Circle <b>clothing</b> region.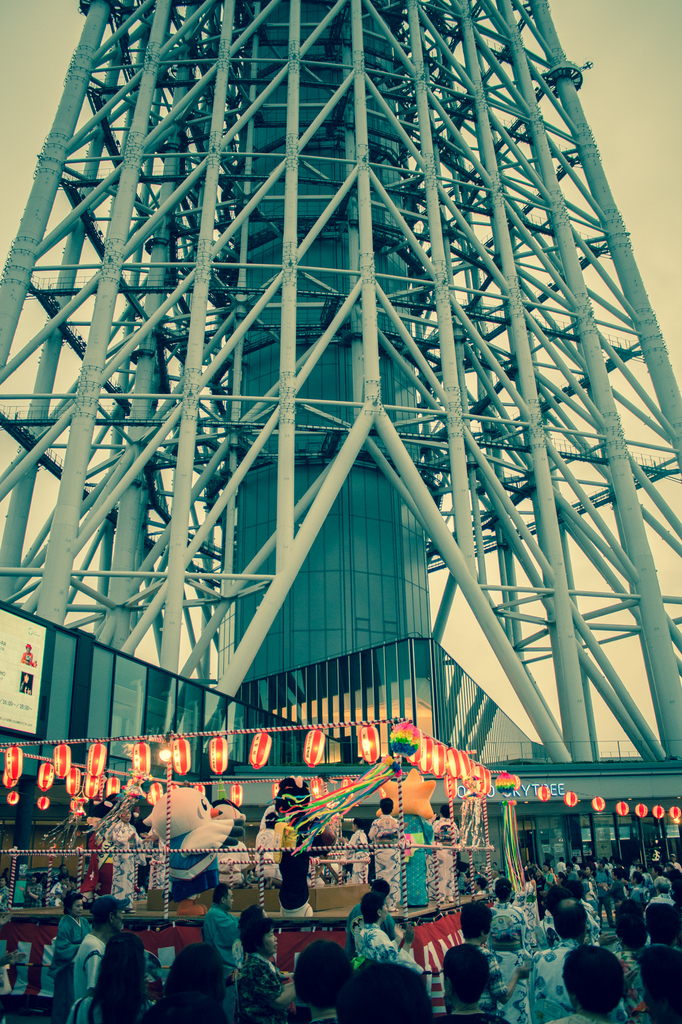
Region: (left=48, top=916, right=91, bottom=1021).
